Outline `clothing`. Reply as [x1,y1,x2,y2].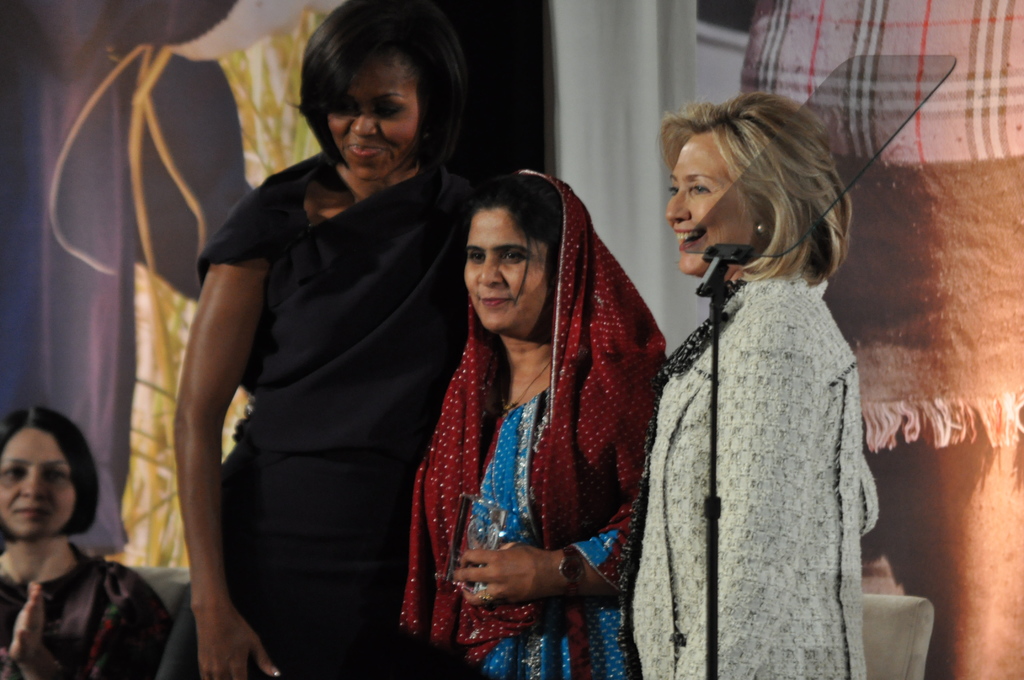
[0,541,176,679].
